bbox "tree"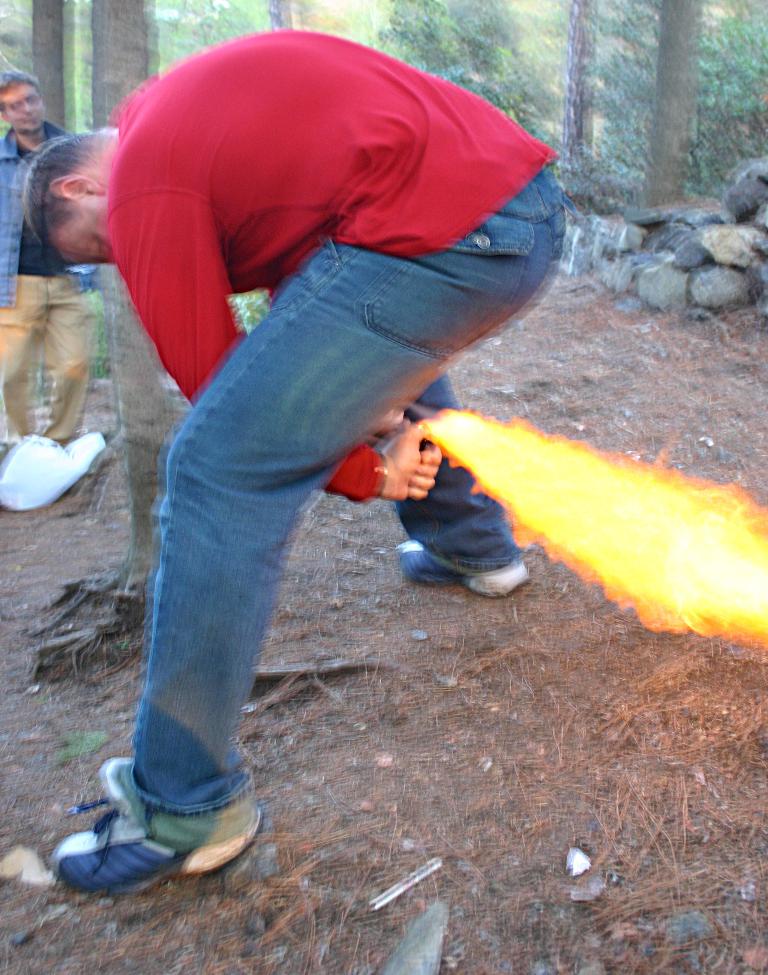
373, 0, 556, 133
